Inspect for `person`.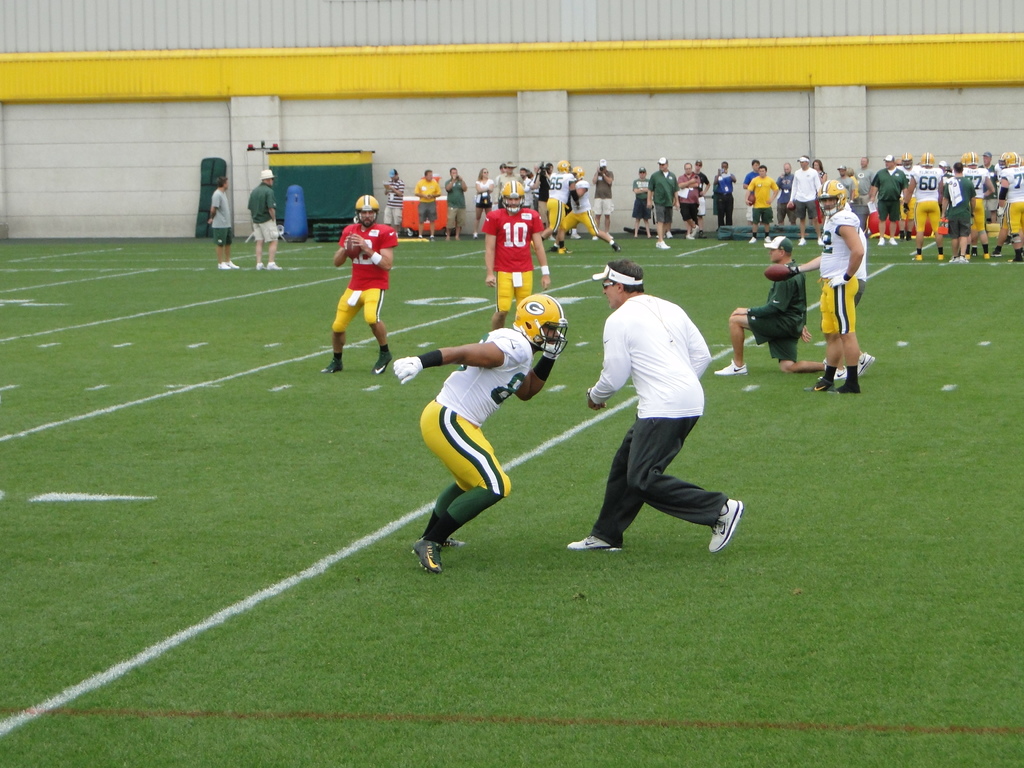
Inspection: {"x1": 397, "y1": 294, "x2": 564, "y2": 568}.
